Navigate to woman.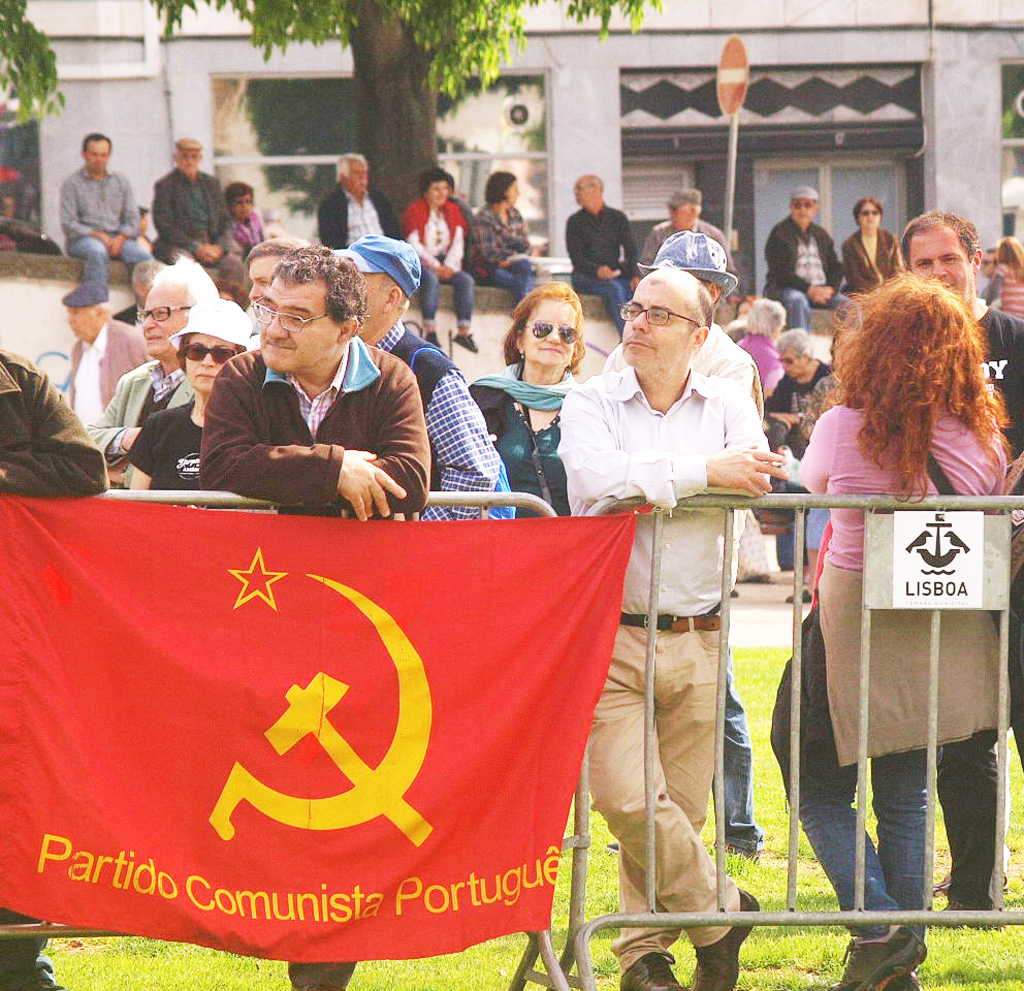
Navigation target: [left=839, top=191, right=898, bottom=302].
